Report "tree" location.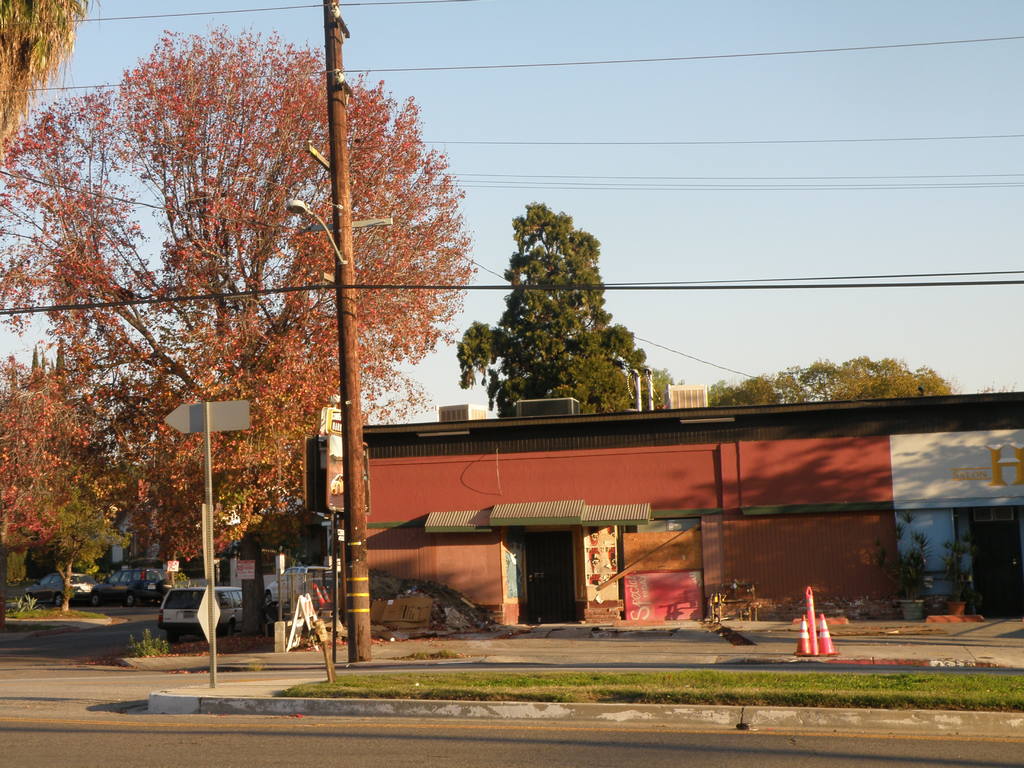
Report: <box>708,353,962,408</box>.
